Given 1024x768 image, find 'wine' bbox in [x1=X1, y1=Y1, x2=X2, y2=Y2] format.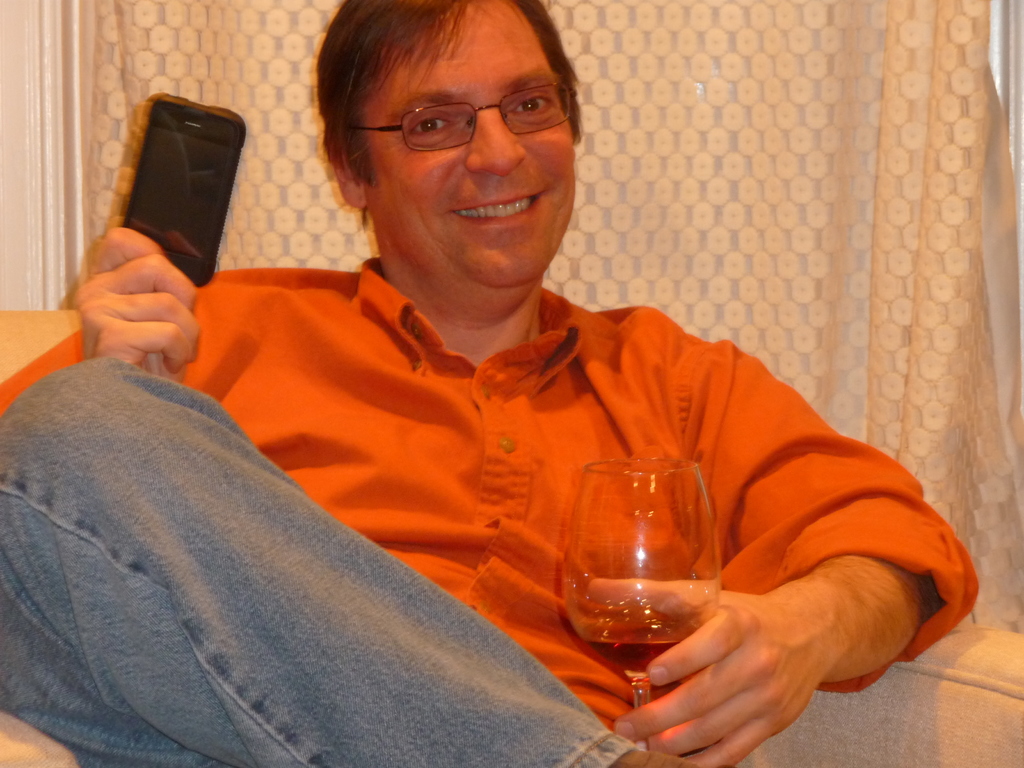
[x1=572, y1=614, x2=690, y2=667].
